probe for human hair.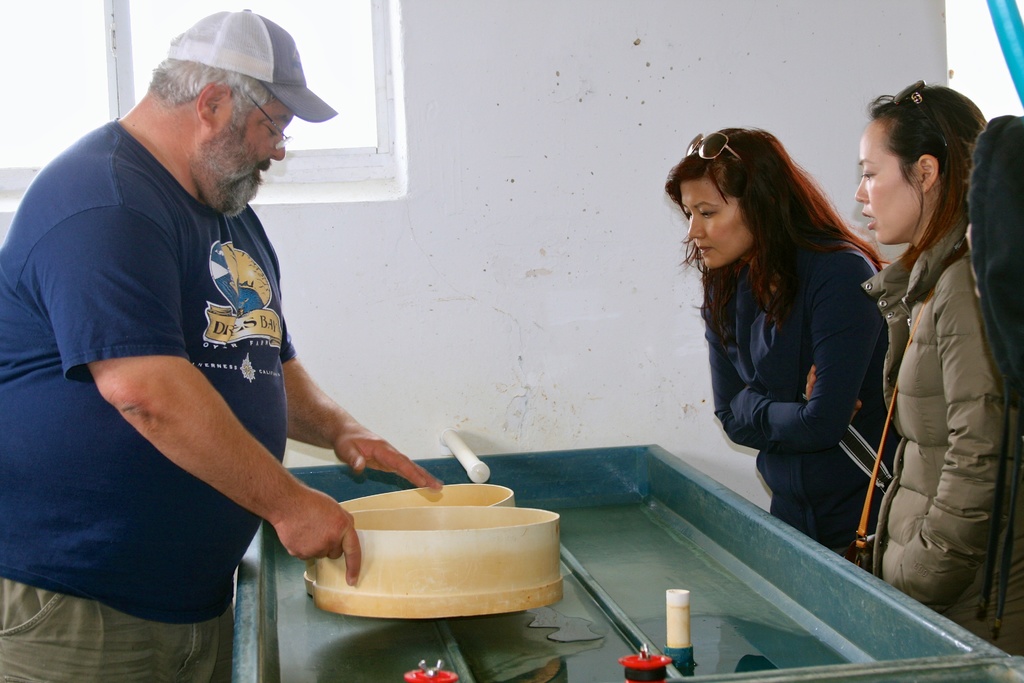
Probe result: l=844, t=87, r=964, b=264.
